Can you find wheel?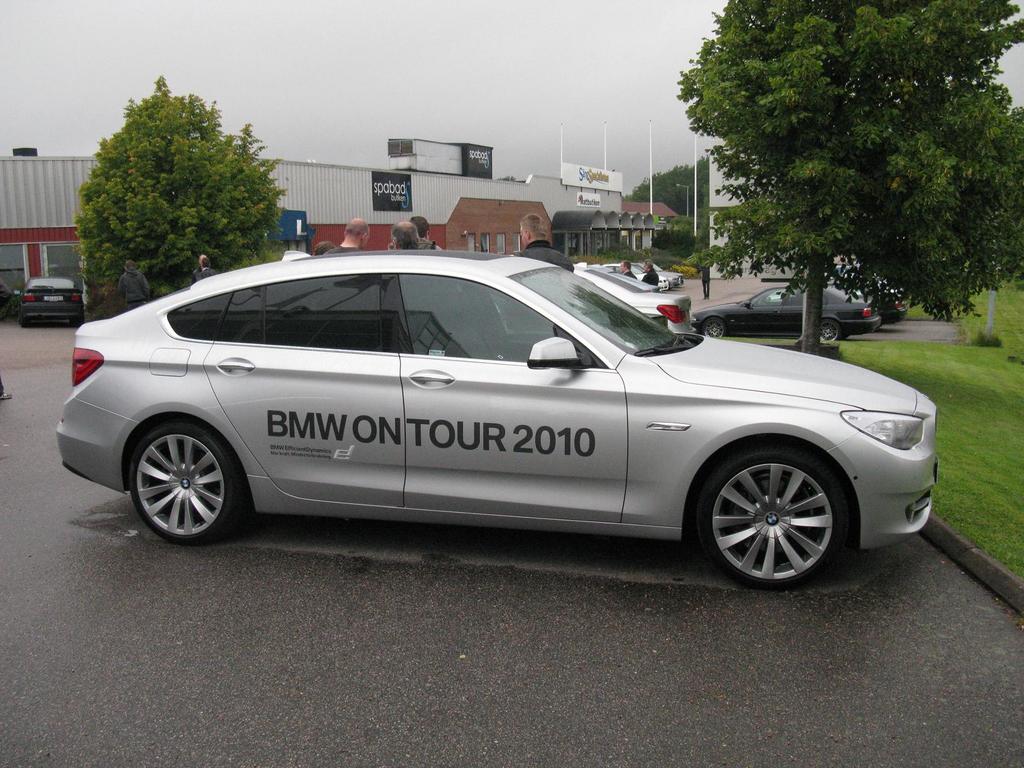
Yes, bounding box: (left=837, top=332, right=847, bottom=340).
